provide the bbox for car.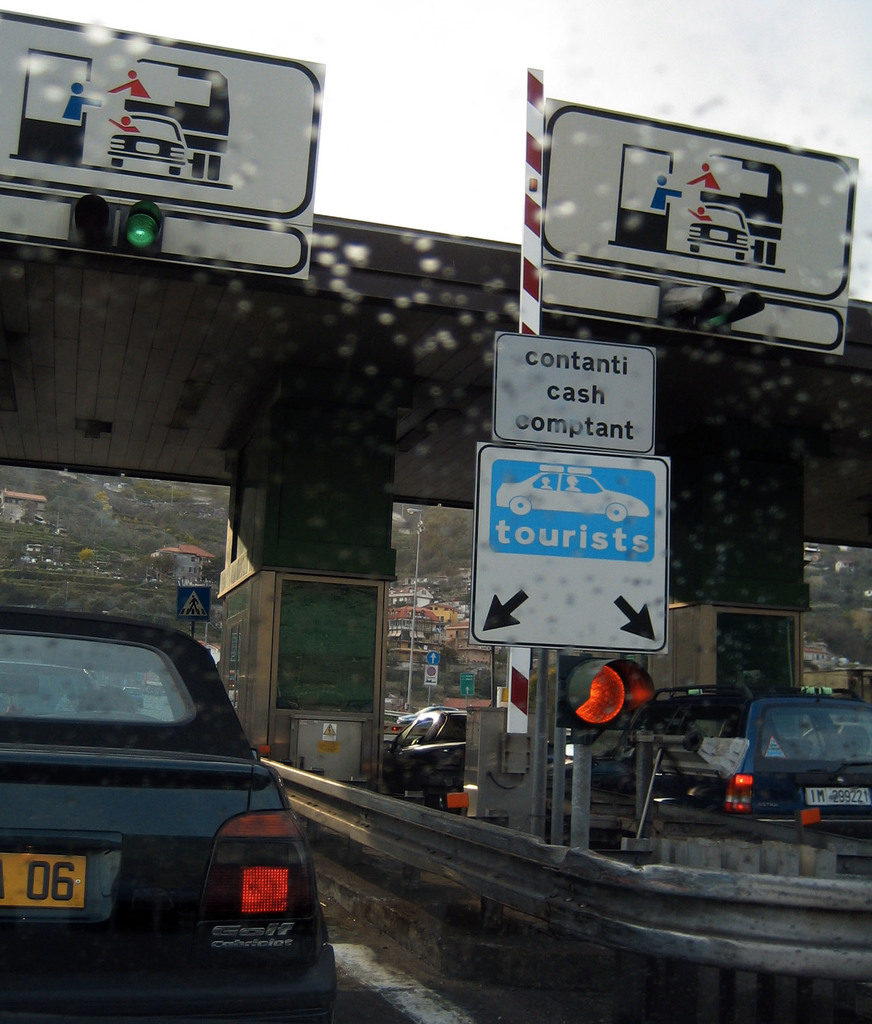
BBox(543, 684, 871, 879).
